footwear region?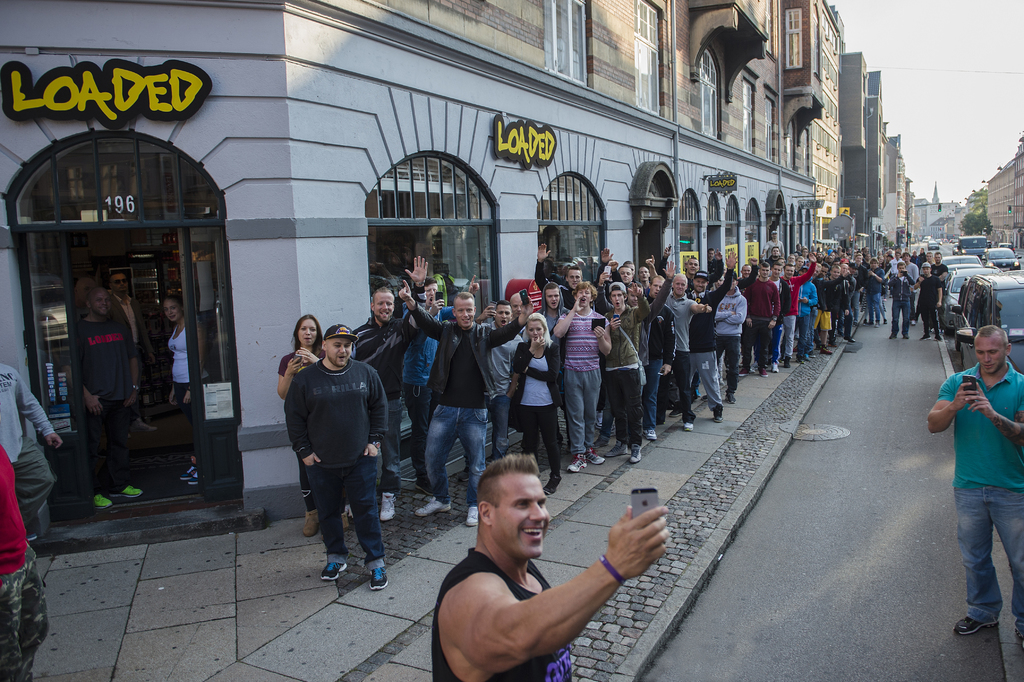
x1=179, y1=451, x2=201, y2=480
